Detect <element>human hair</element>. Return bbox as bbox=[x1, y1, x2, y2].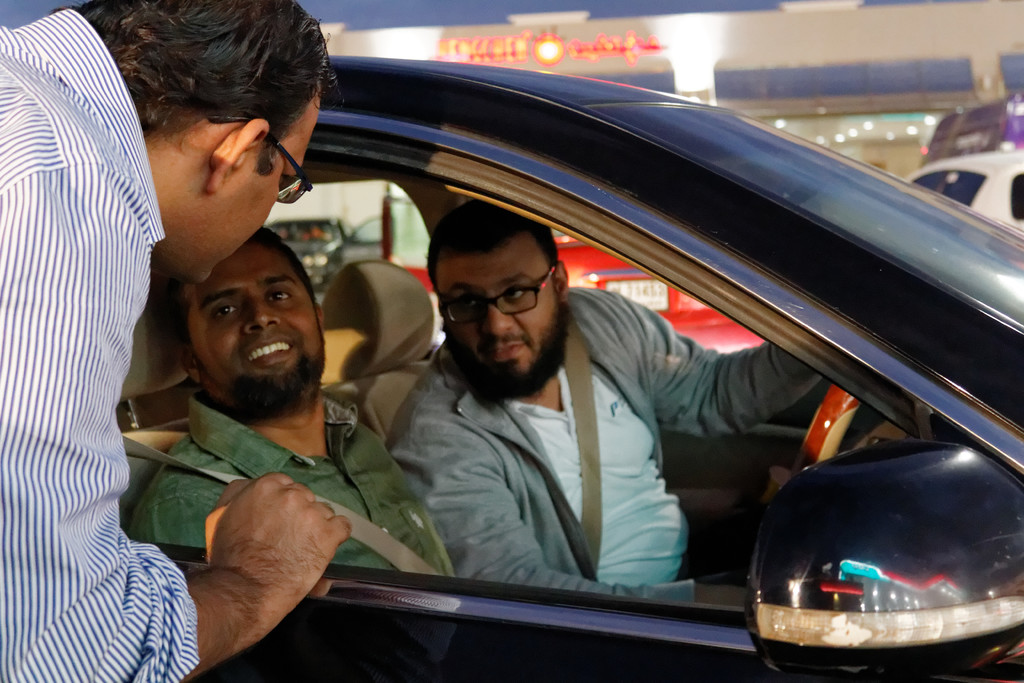
bbox=[98, 8, 314, 217].
